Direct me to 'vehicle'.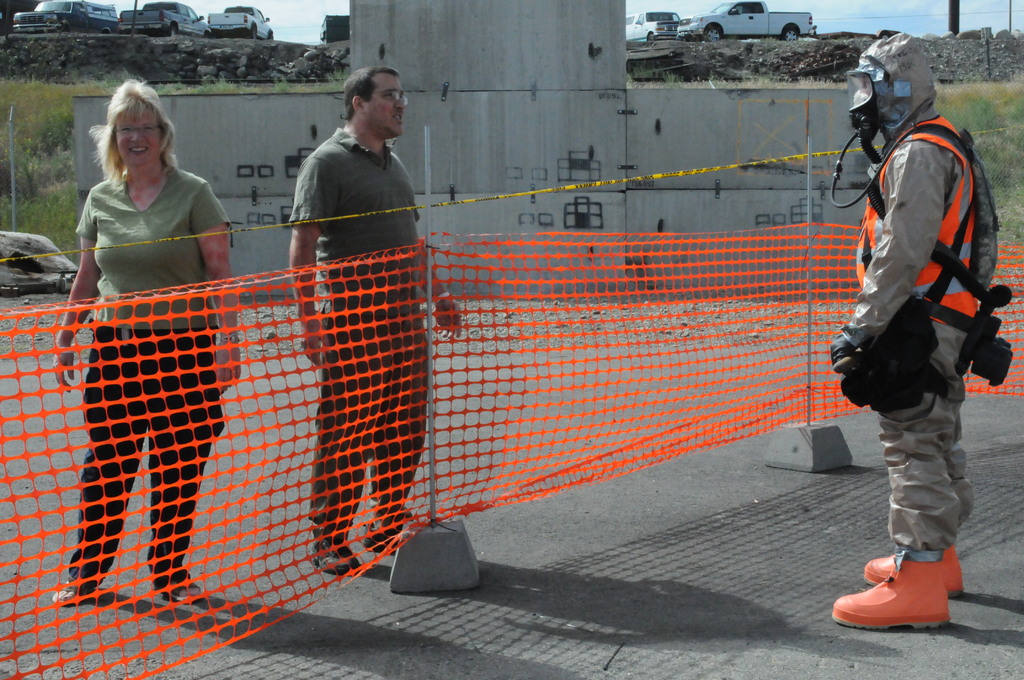
Direction: [11,1,117,33].
